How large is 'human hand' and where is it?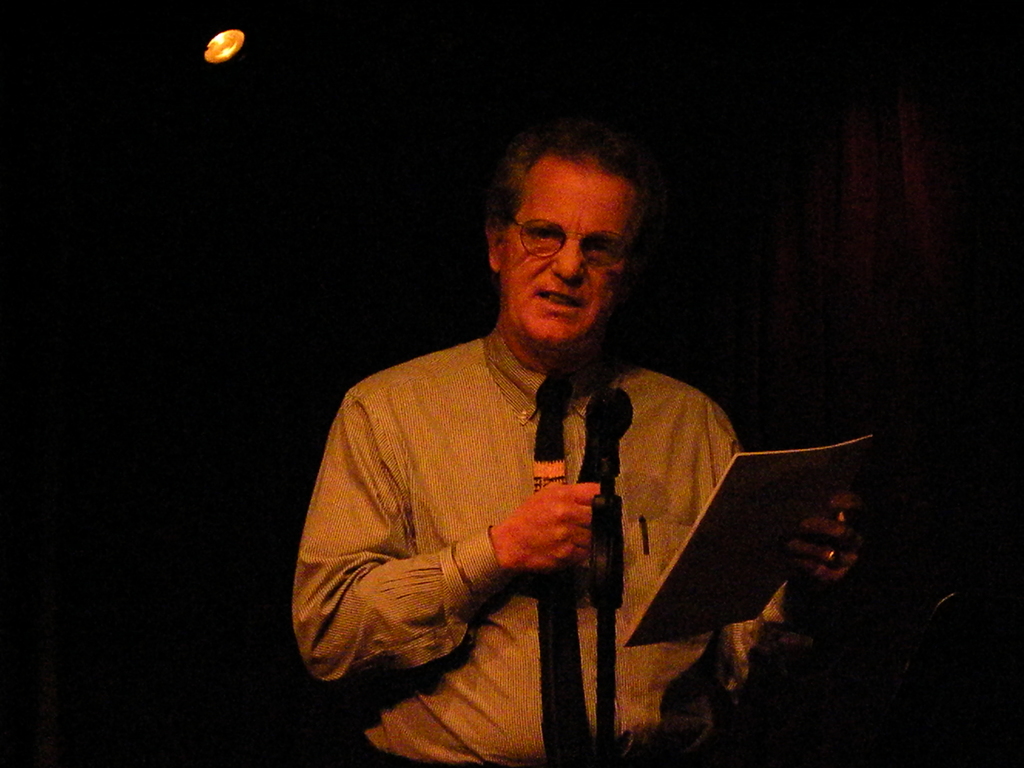
Bounding box: box(502, 484, 612, 583).
